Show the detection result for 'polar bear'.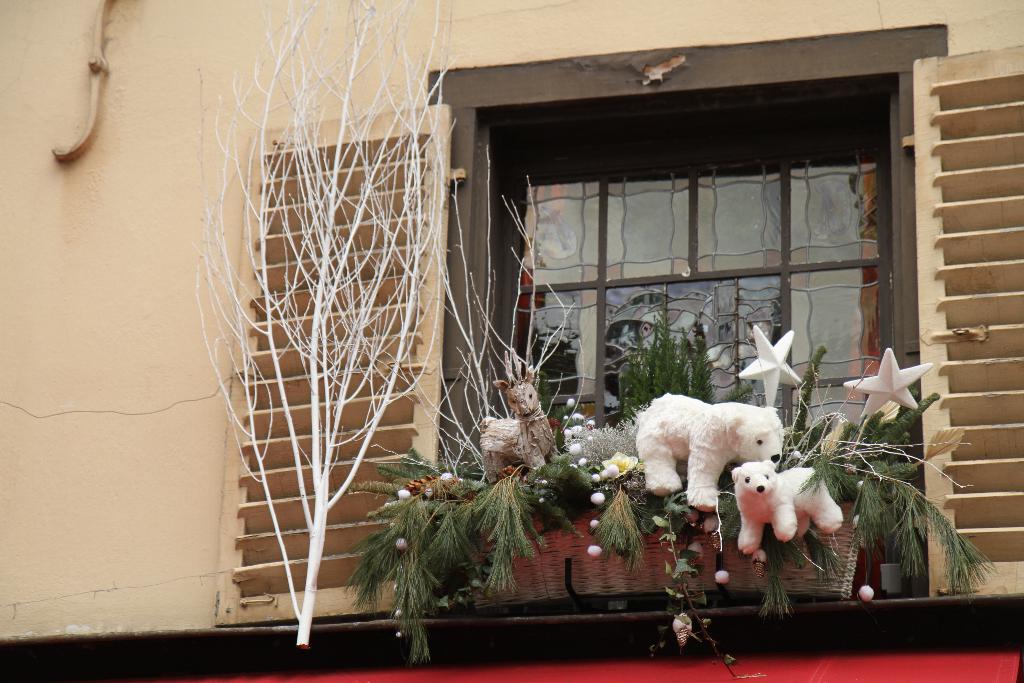
728,453,848,552.
